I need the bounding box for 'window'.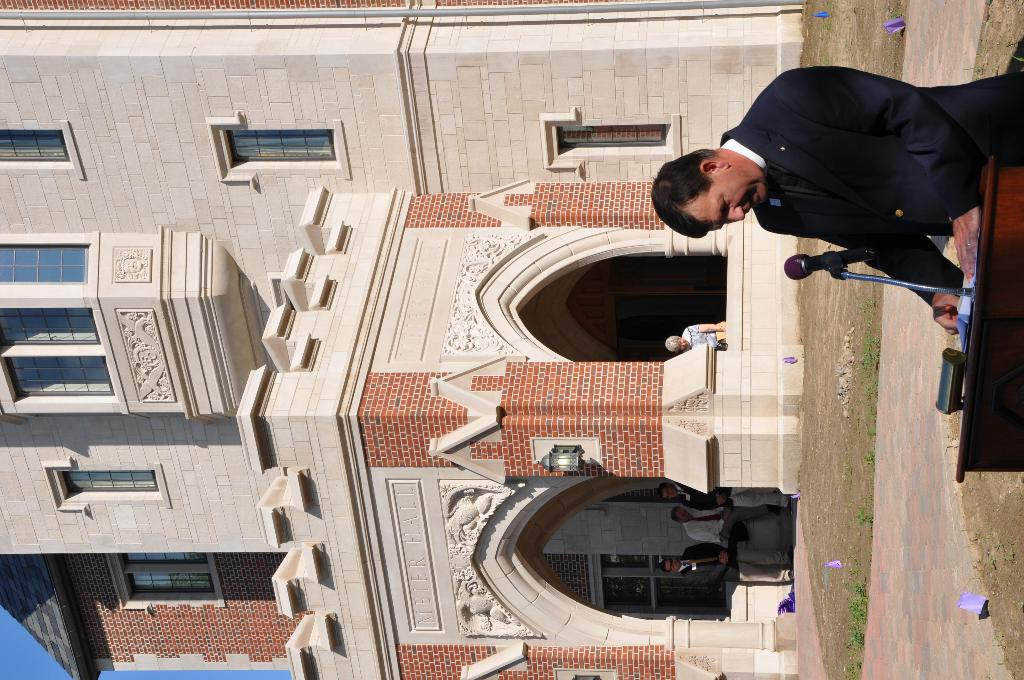
Here it is: 37/464/159/524.
